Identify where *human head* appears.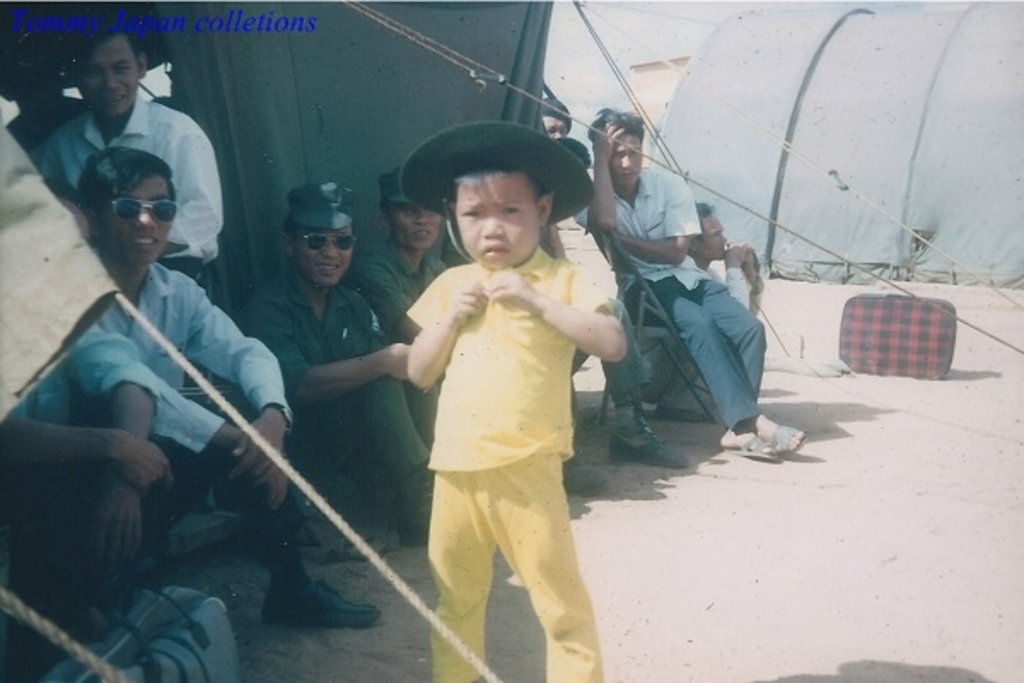
Appears at [left=63, top=20, right=143, bottom=104].
